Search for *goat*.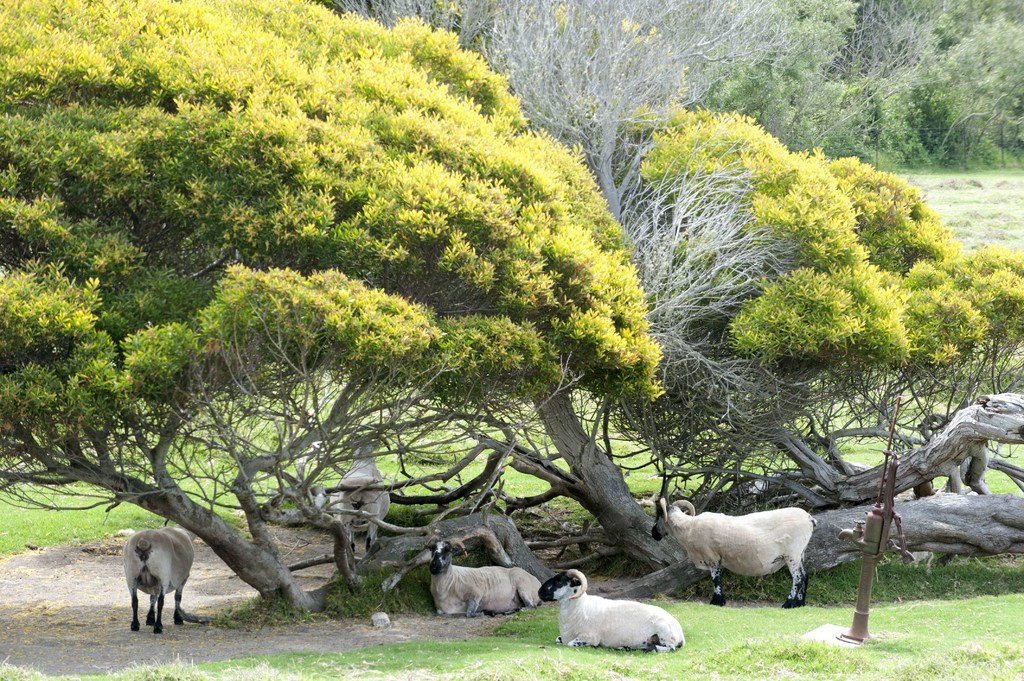
Found at 536:566:681:659.
